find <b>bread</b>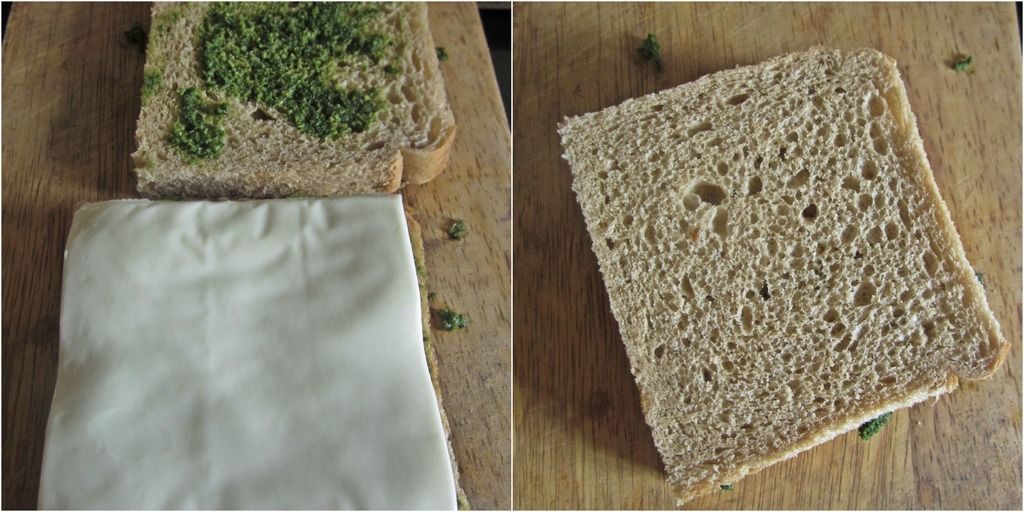
(558, 50, 1007, 506)
